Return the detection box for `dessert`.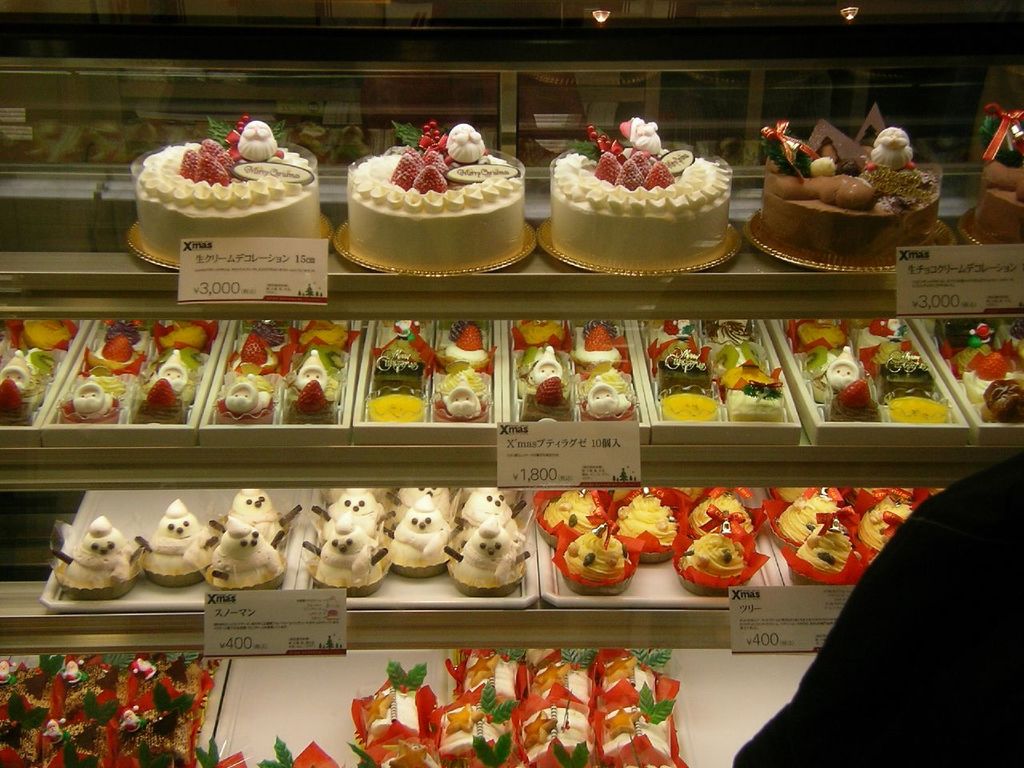
Rect(711, 361, 785, 423).
